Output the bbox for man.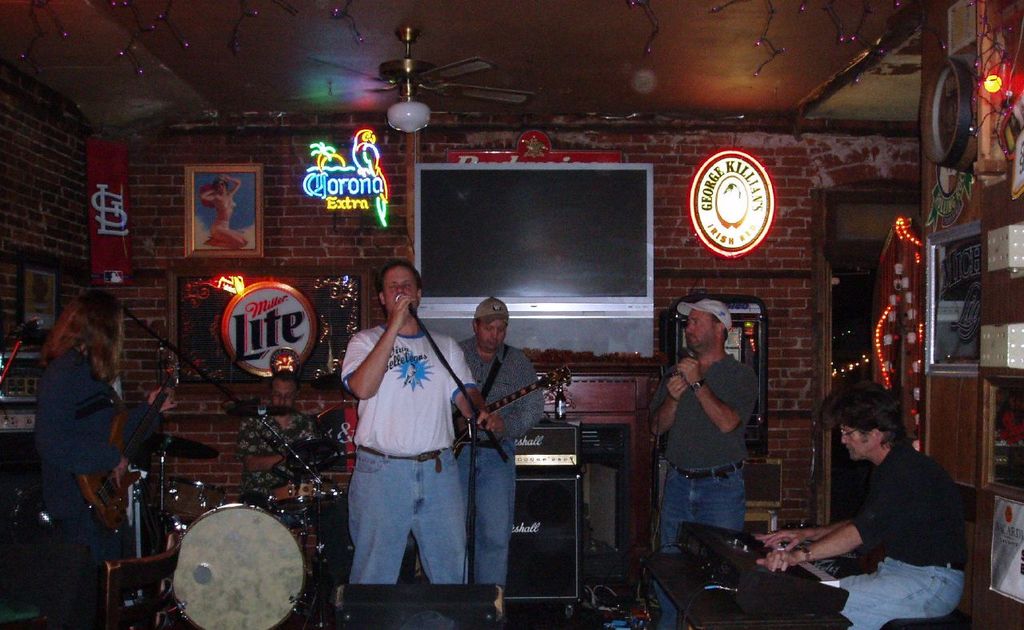
left=757, top=377, right=974, bottom=629.
